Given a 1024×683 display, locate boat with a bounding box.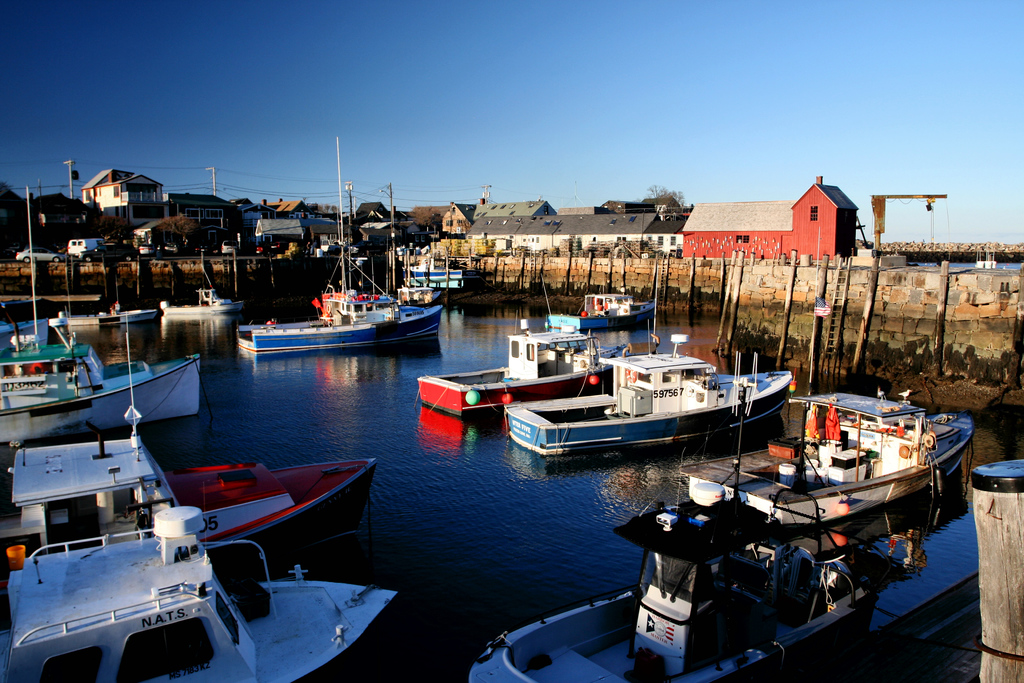
Located: <region>230, 143, 439, 350</region>.
